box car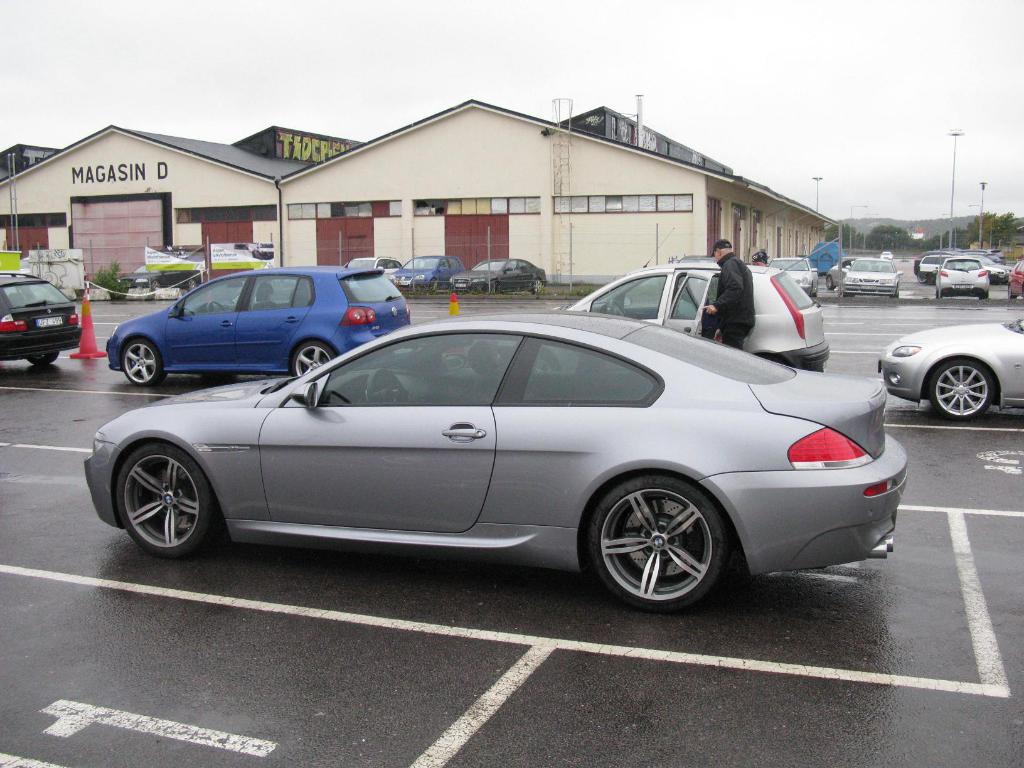
<box>394,255,463,296</box>
